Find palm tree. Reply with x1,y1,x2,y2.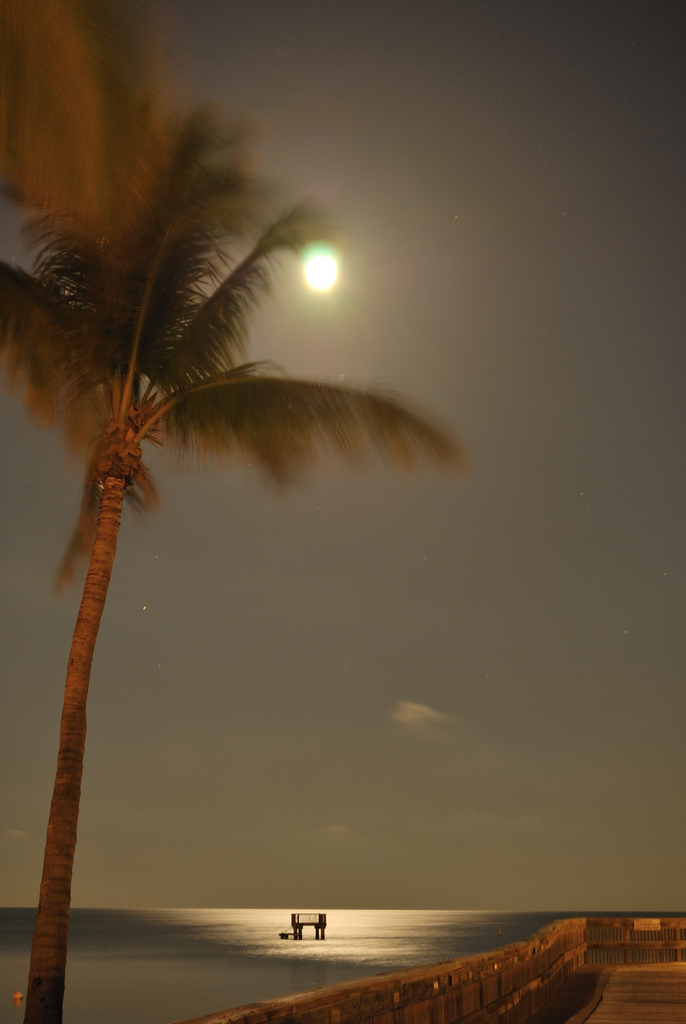
0,0,181,304.
